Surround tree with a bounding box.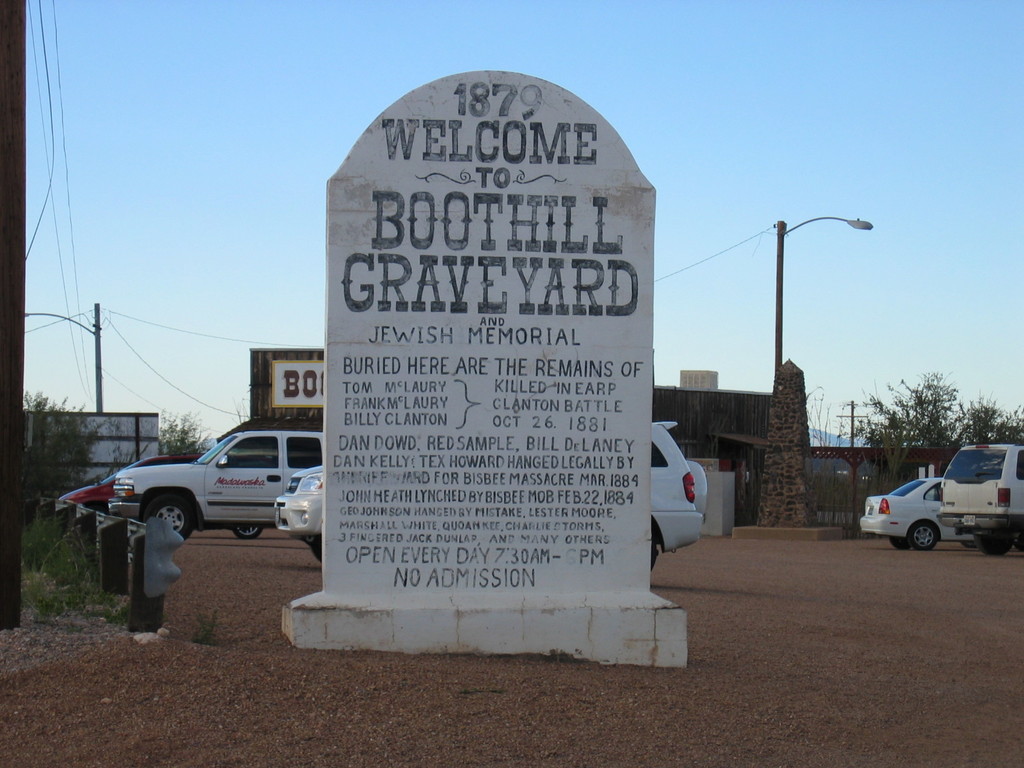
rect(956, 392, 1011, 444).
